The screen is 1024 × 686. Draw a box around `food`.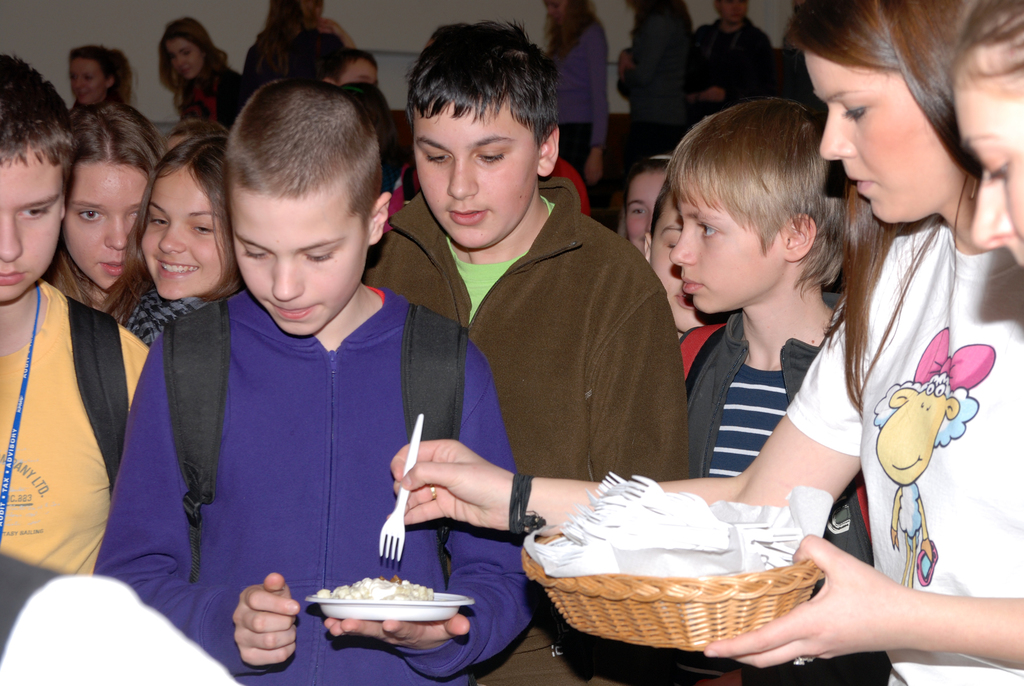
534/521/563/547.
